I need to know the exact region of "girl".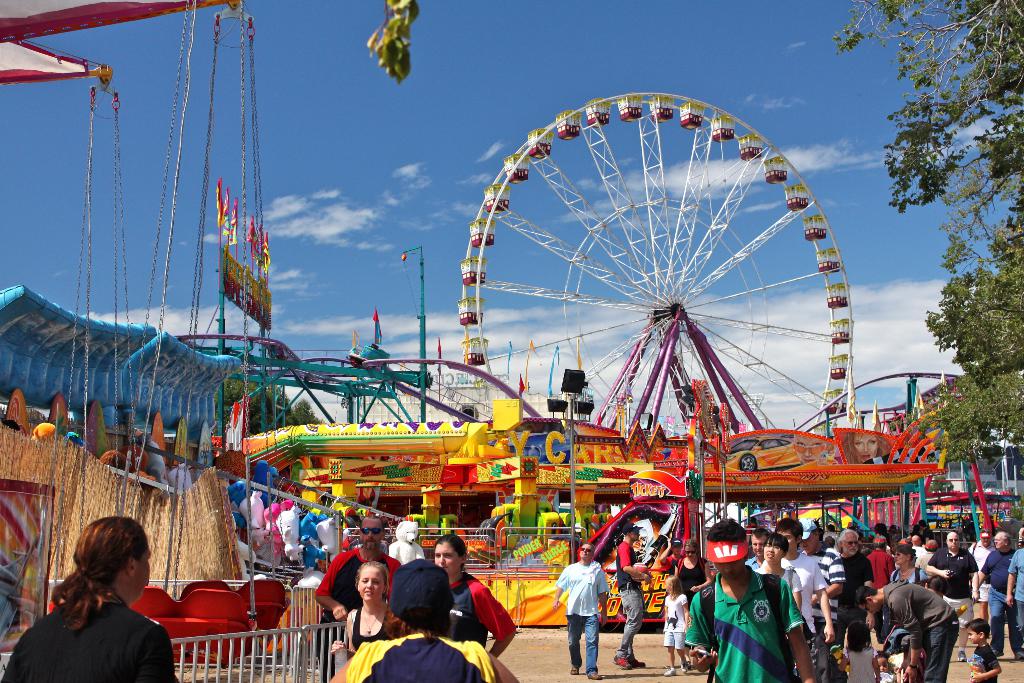
Region: (x1=330, y1=562, x2=394, y2=654).
